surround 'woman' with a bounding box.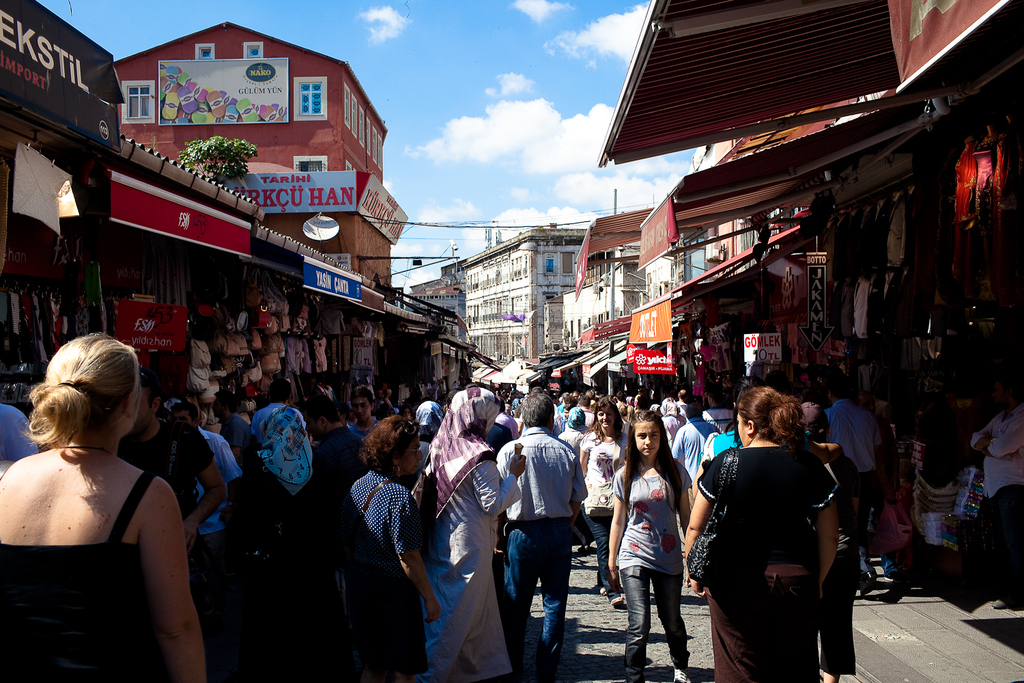
bbox=(214, 404, 369, 682).
